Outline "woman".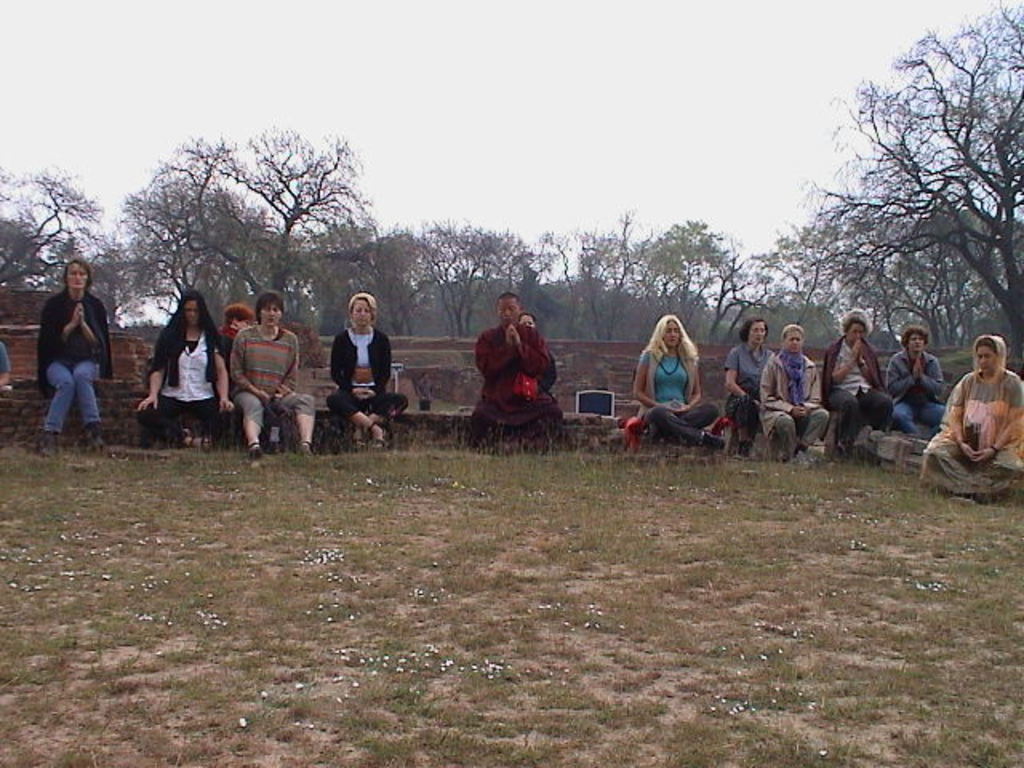
Outline: [629,314,725,448].
